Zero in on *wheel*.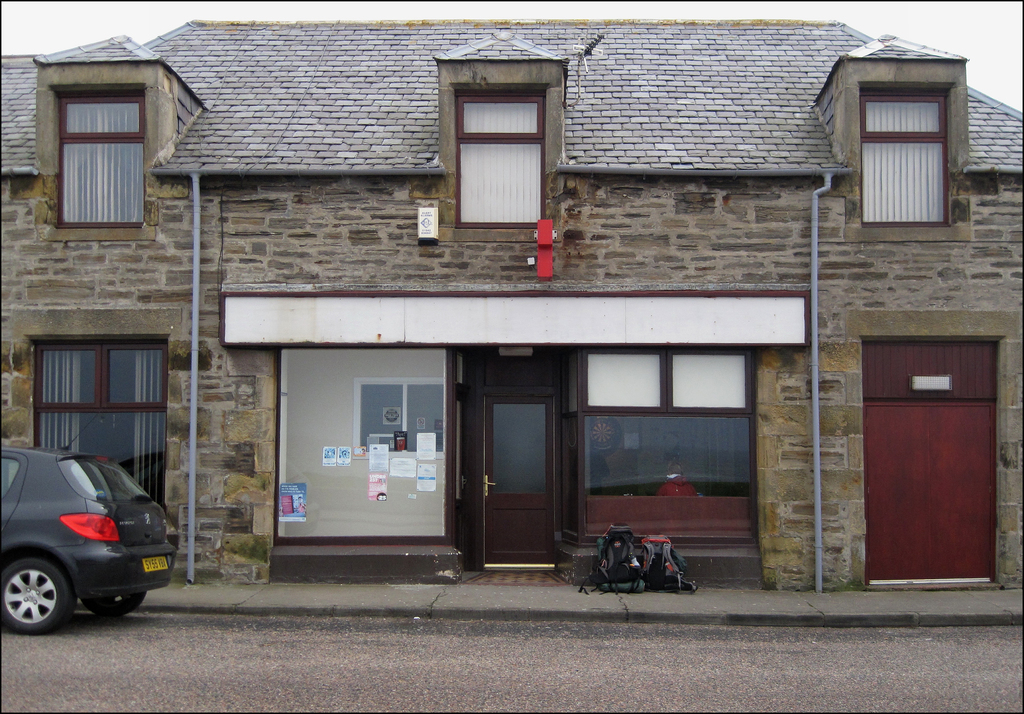
Zeroed in: bbox=(0, 560, 62, 642).
